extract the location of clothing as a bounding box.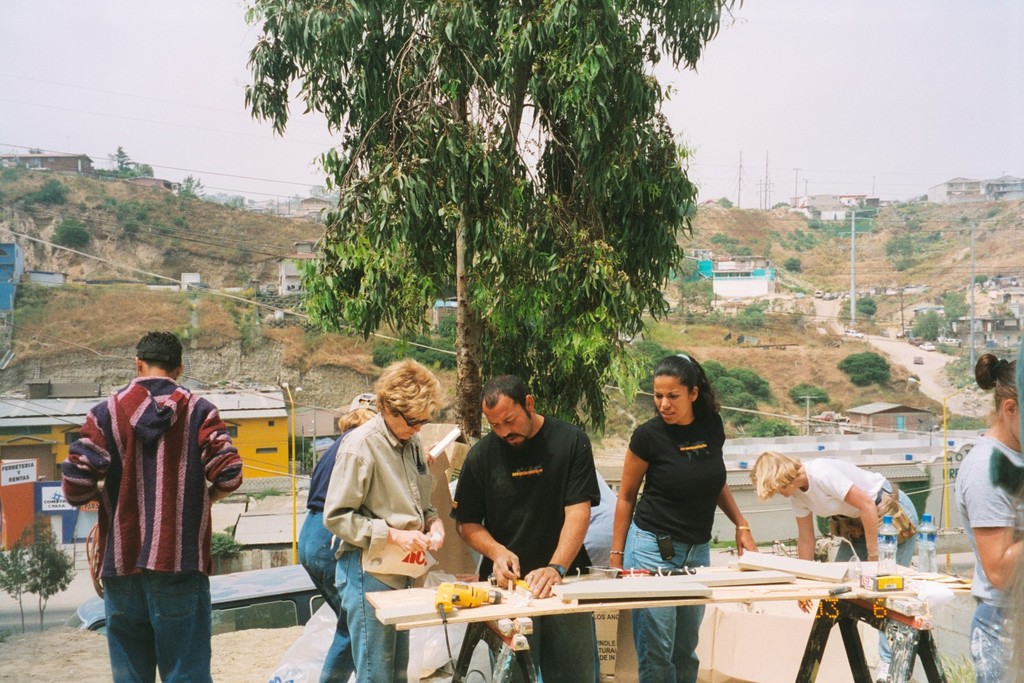
630/410/734/682.
